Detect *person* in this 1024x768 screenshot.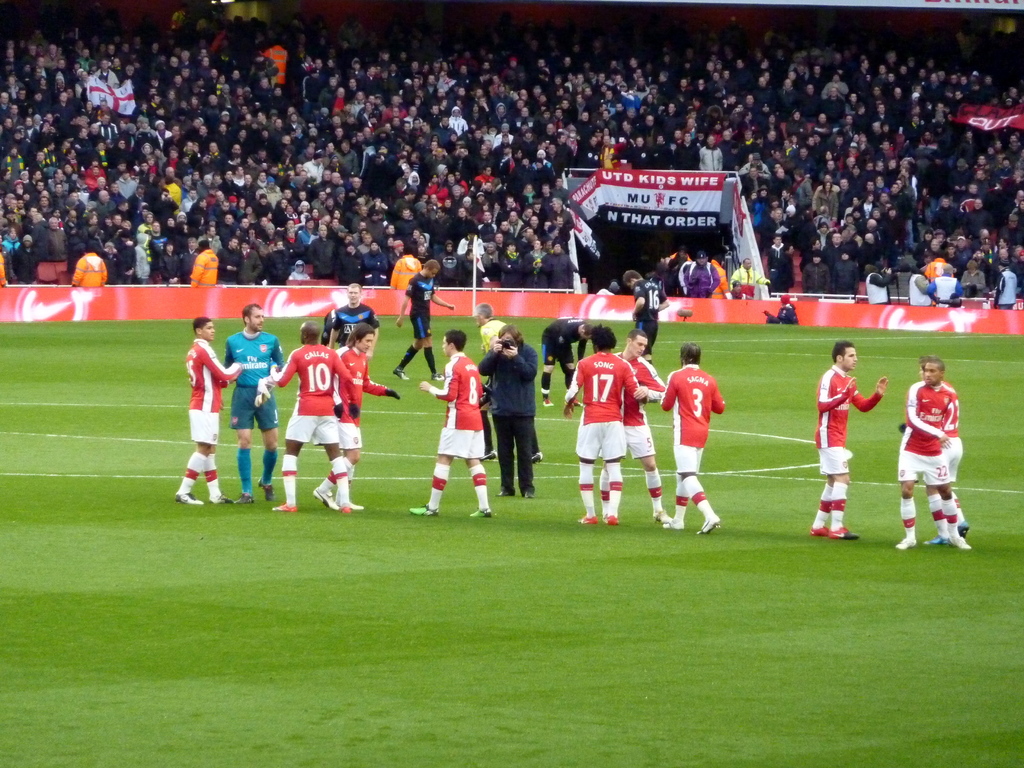
Detection: left=413, top=324, right=497, bottom=518.
